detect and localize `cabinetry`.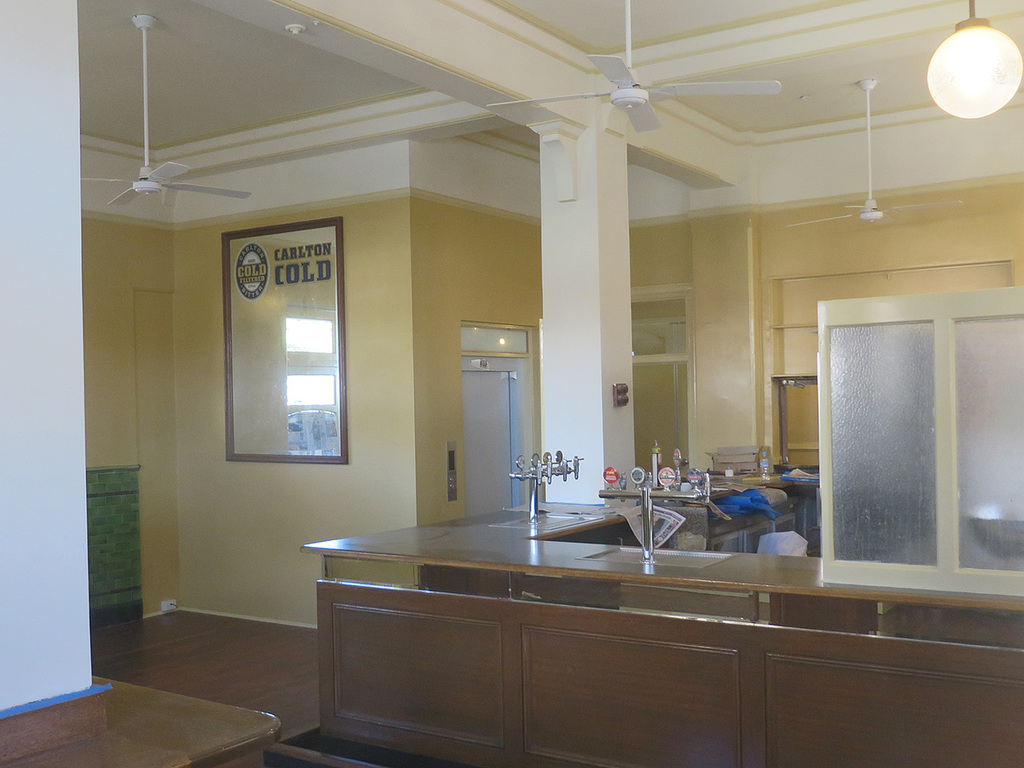
Localized at (523, 625, 741, 767).
